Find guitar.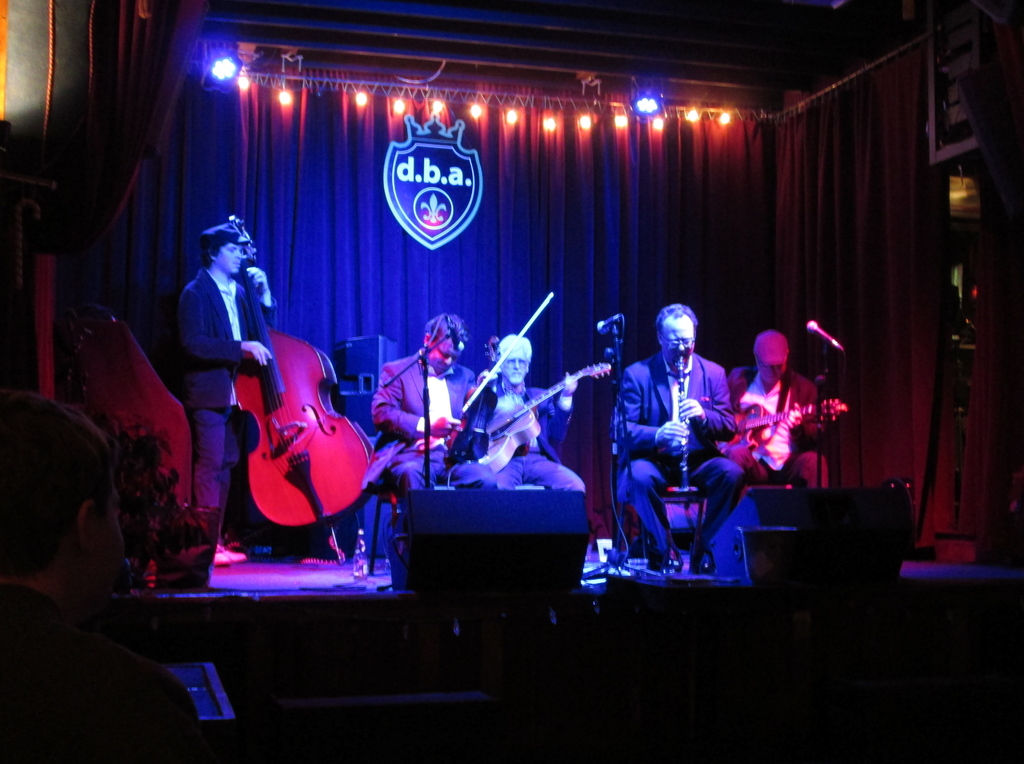
box=[482, 361, 611, 470].
